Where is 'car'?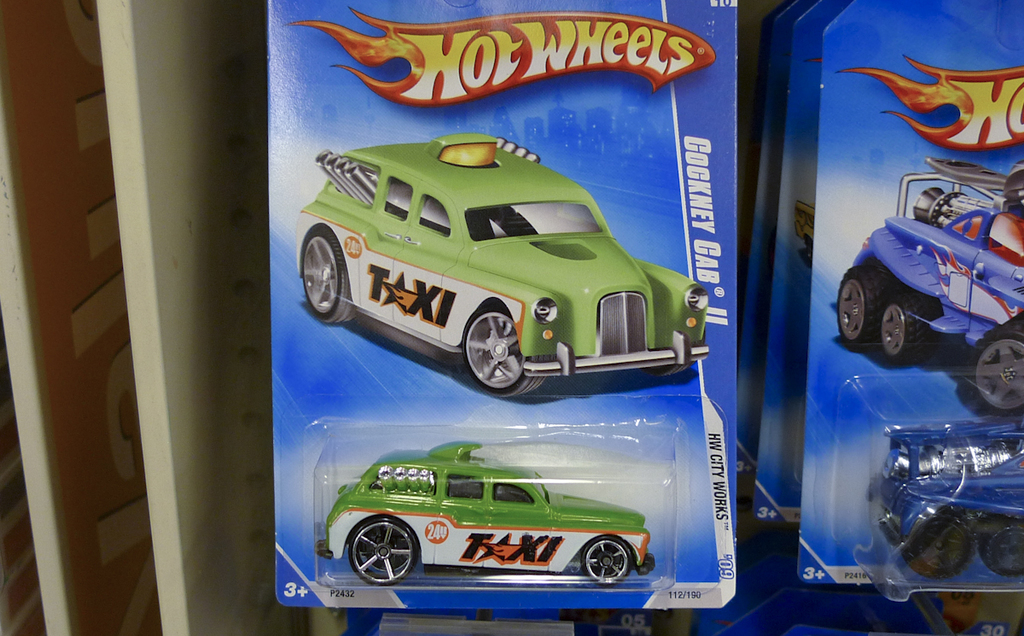
x1=870 y1=423 x2=1023 y2=575.
